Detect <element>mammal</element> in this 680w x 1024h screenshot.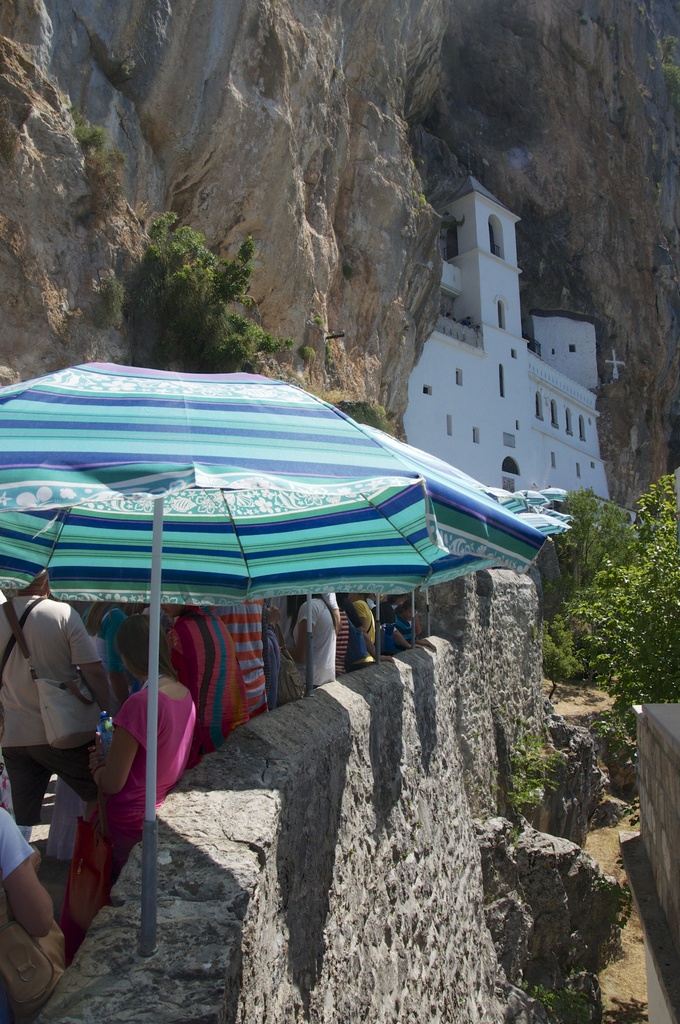
Detection: 287/588/337/698.
